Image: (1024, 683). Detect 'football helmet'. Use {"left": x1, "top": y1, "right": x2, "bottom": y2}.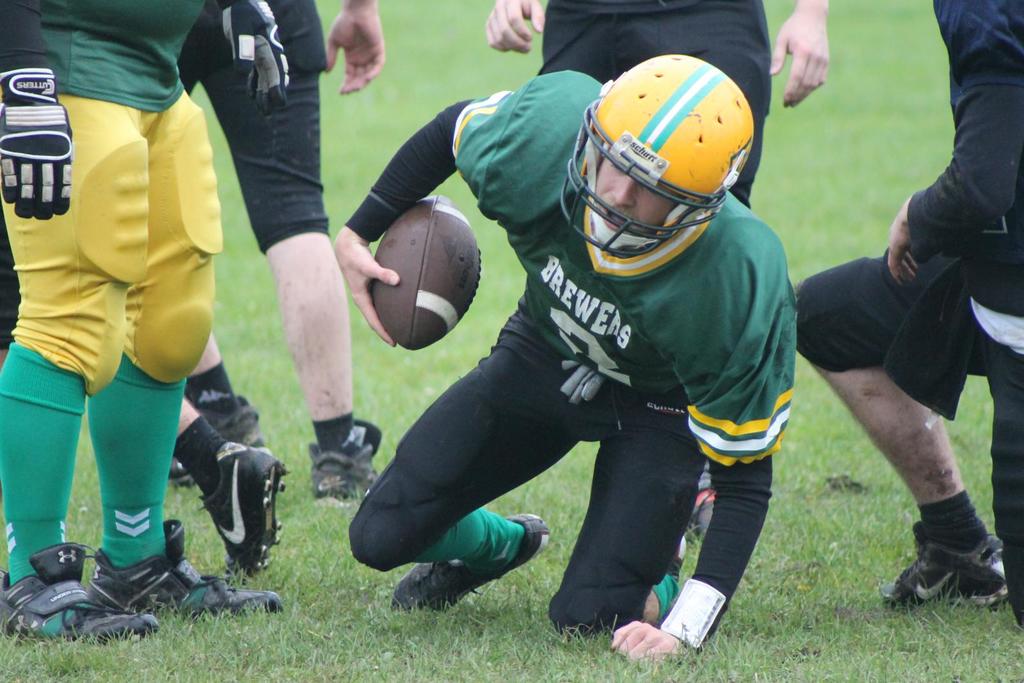
{"left": 572, "top": 39, "right": 755, "bottom": 284}.
